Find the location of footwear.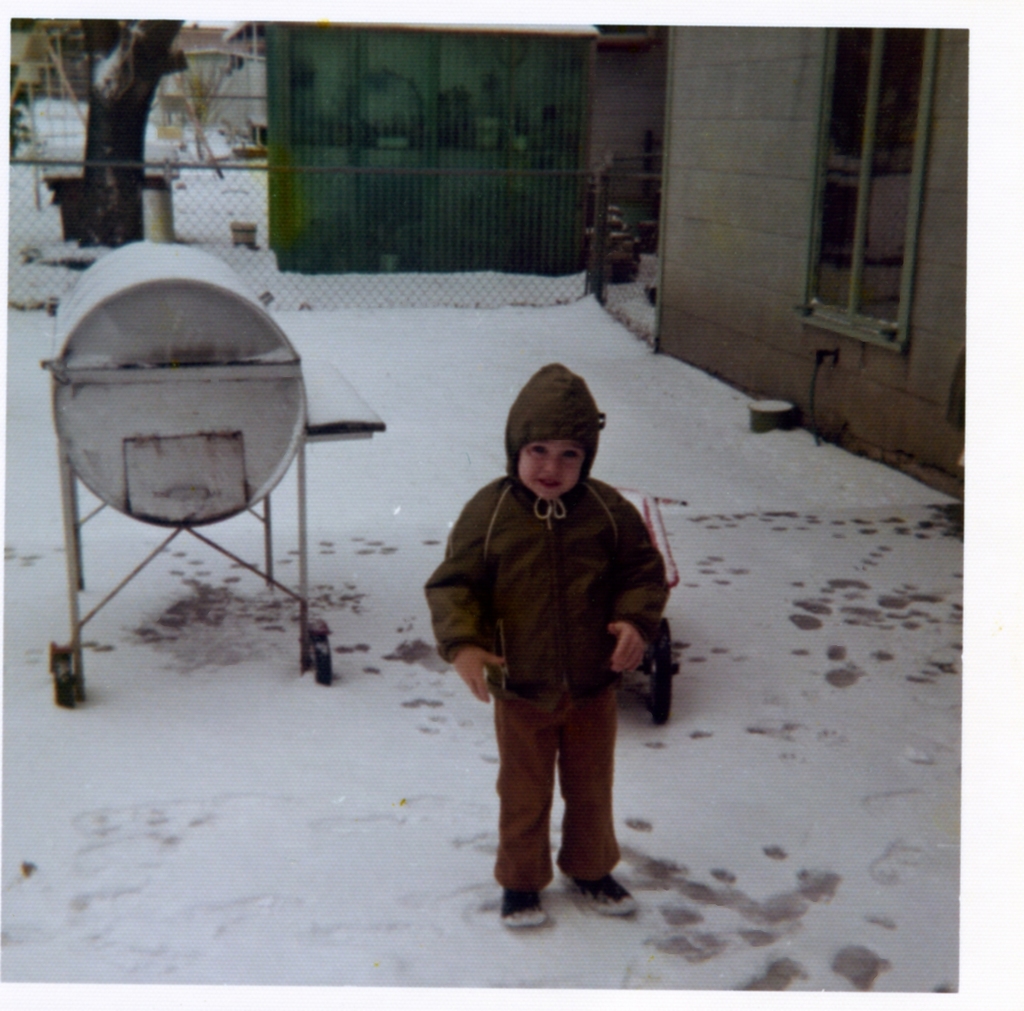
Location: l=561, t=876, r=643, b=914.
